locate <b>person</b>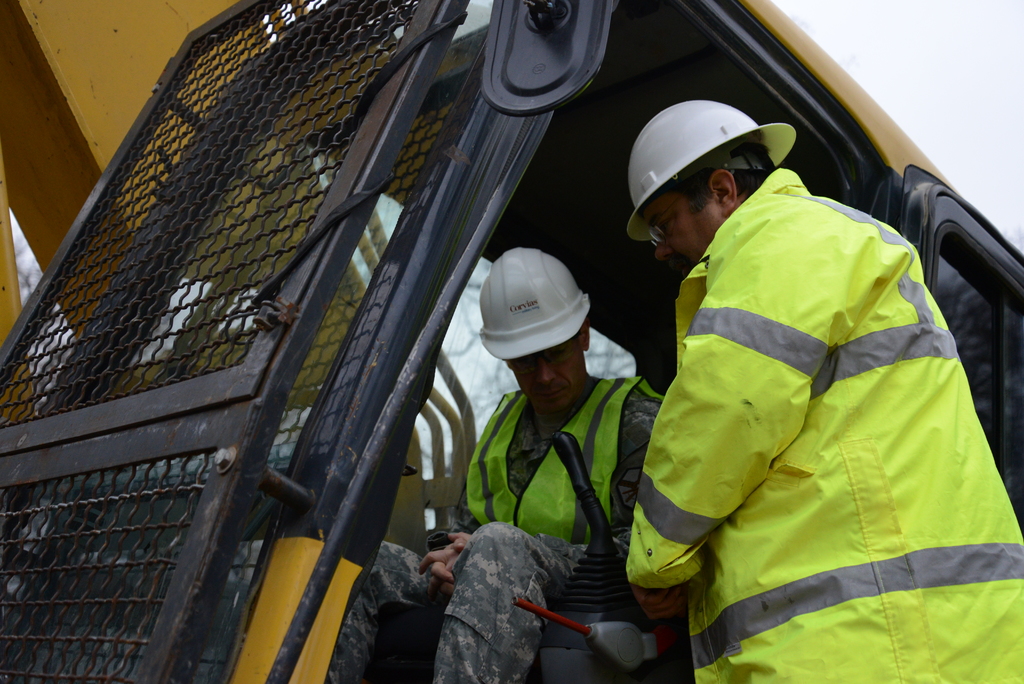
left=624, top=99, right=1023, bottom=683
